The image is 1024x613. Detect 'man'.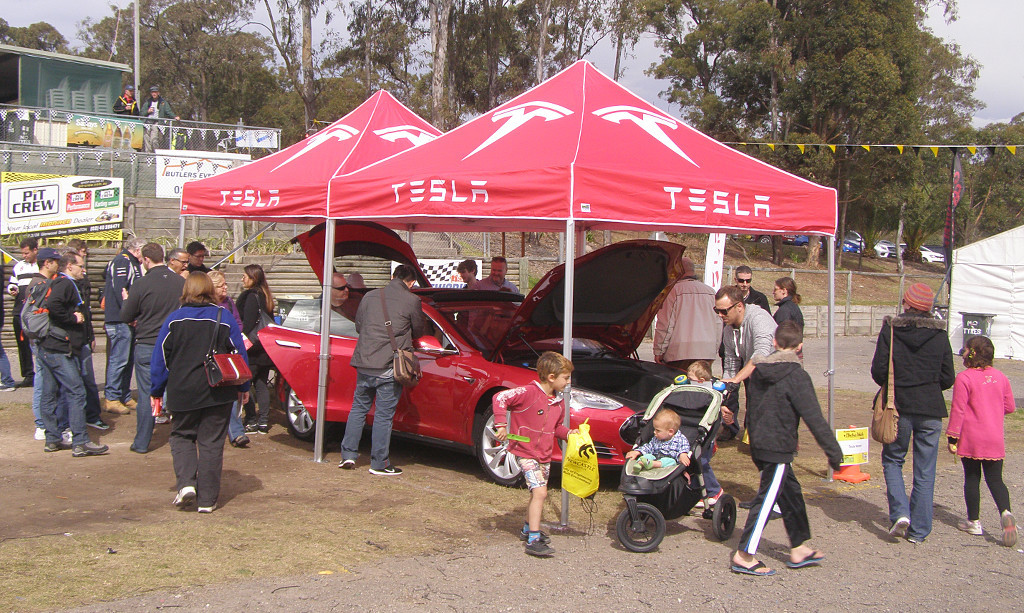
Detection: [165,245,190,275].
